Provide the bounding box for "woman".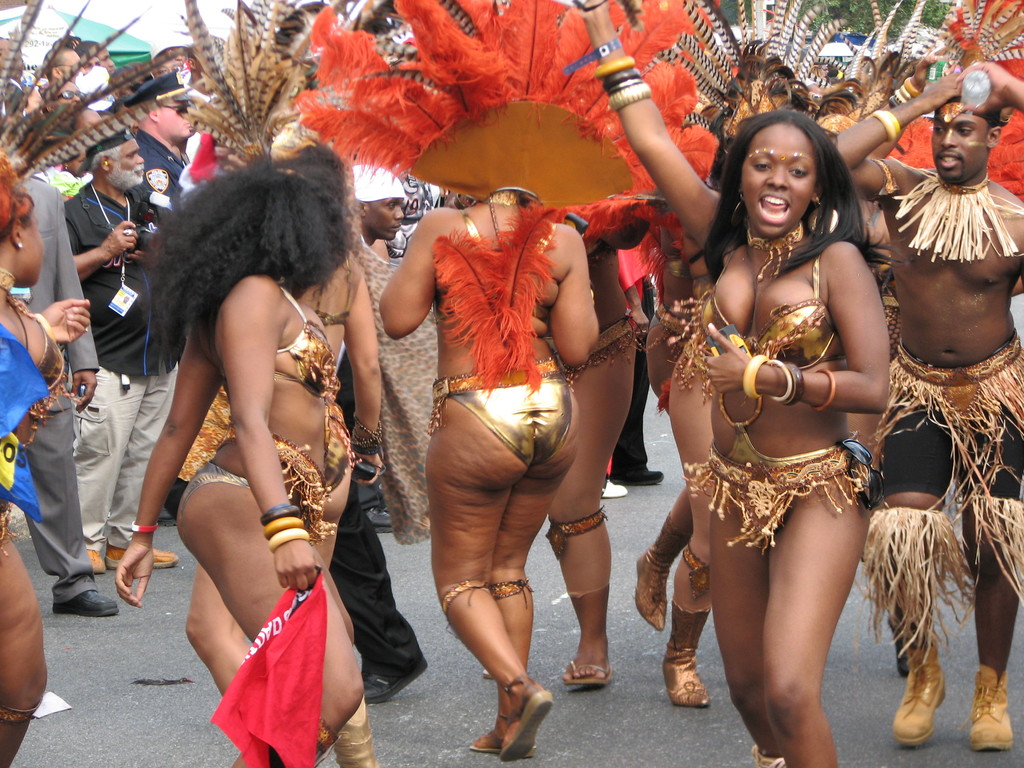
<box>546,3,646,682</box>.
